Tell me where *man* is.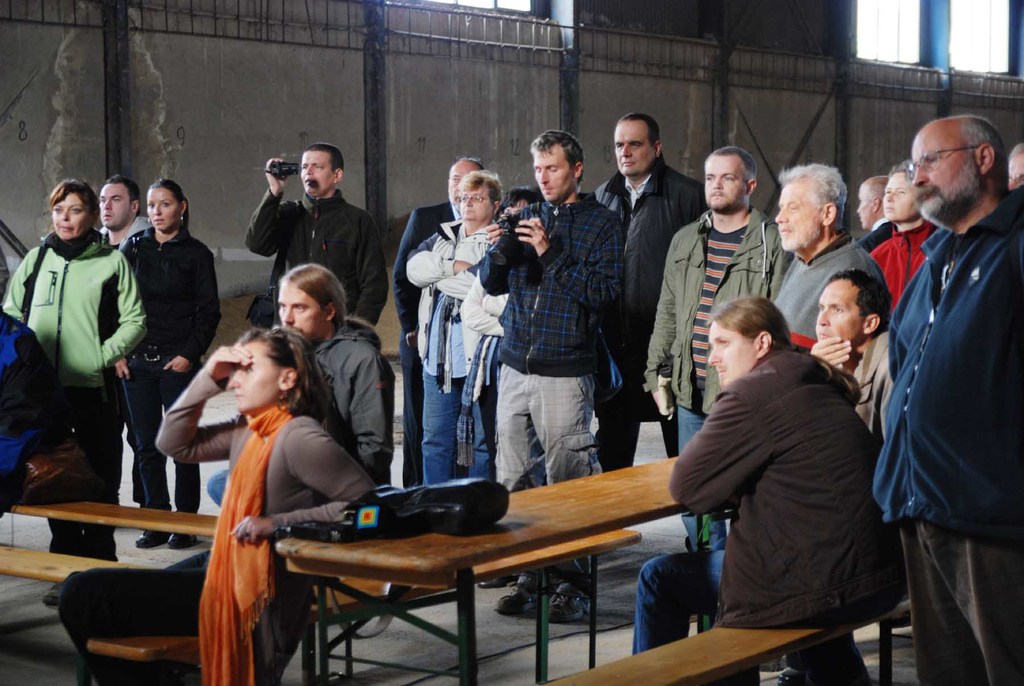
*man* is at 858:79:1018:685.
